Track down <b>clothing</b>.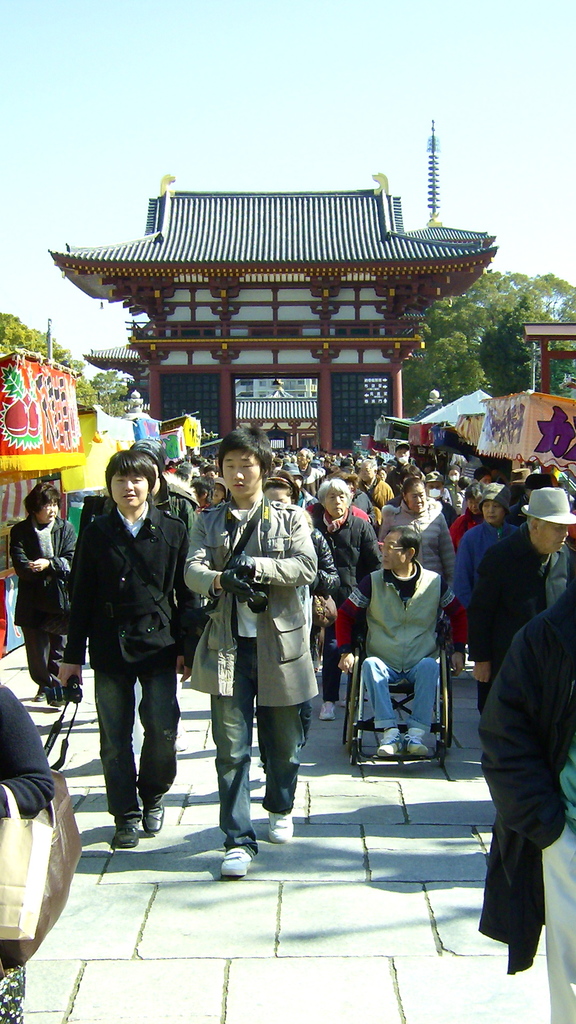
Tracked to box=[72, 500, 189, 827].
